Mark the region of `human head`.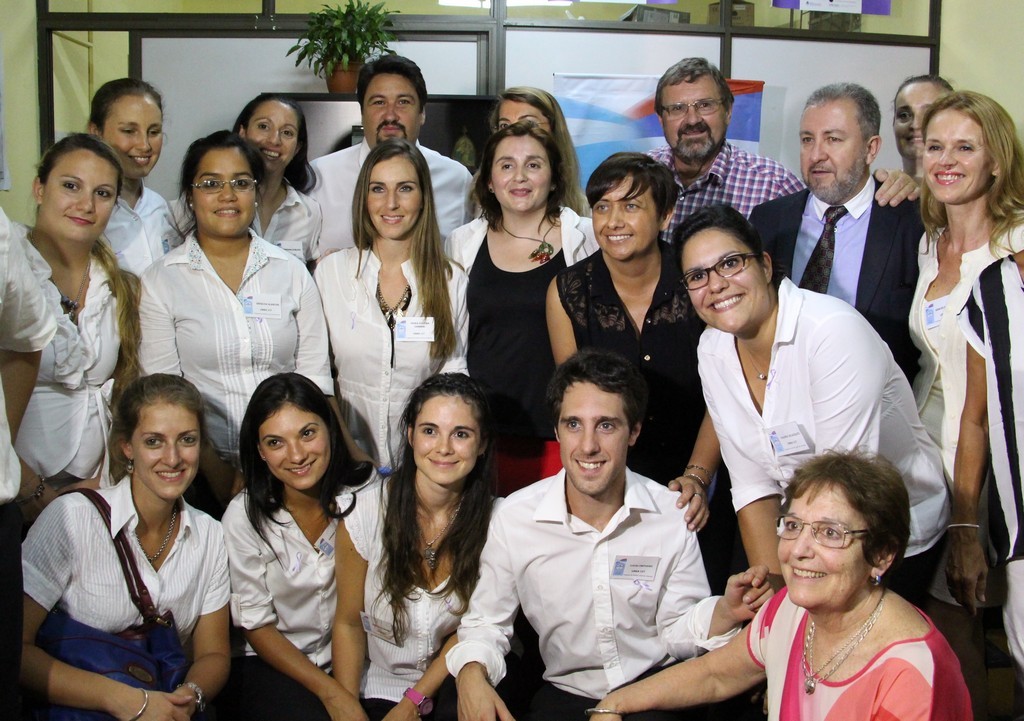
Region: bbox(652, 57, 735, 164).
